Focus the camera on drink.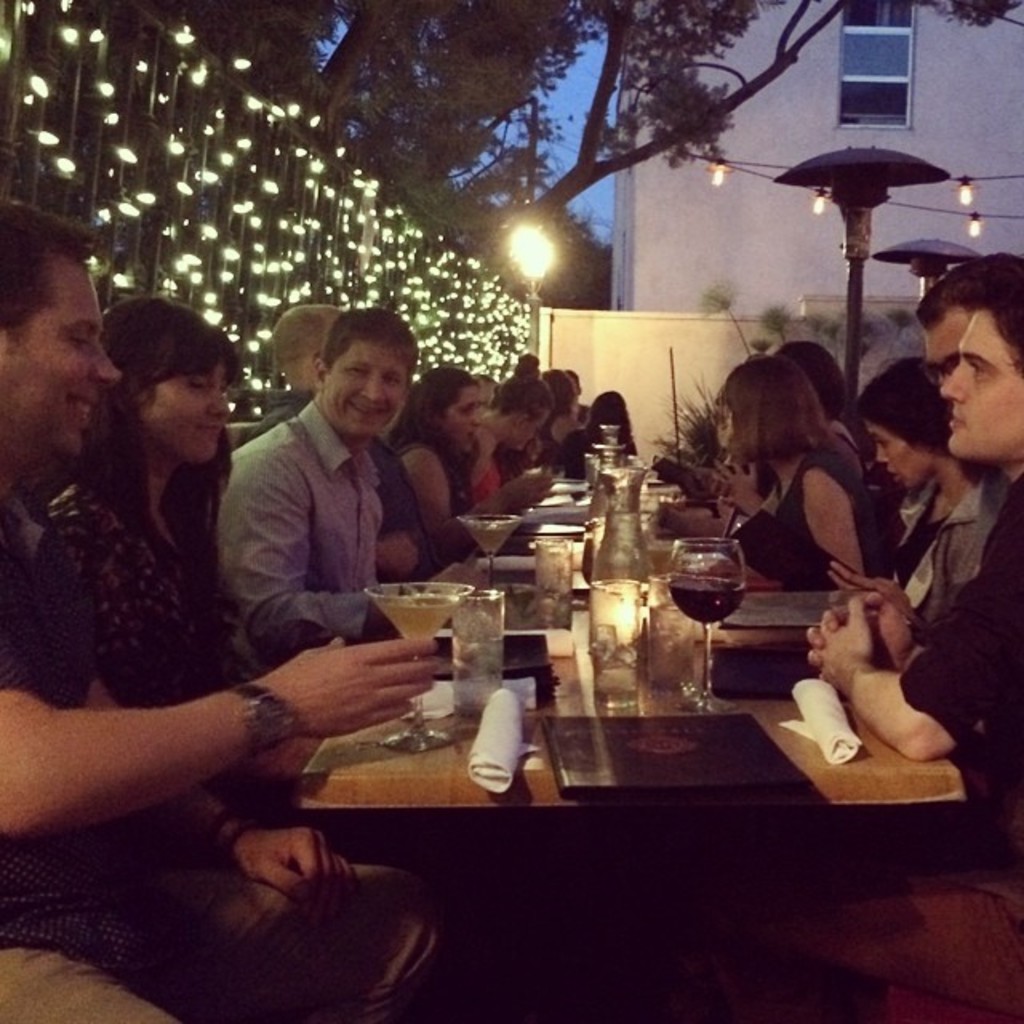
Focus region: left=462, top=523, right=506, bottom=555.
